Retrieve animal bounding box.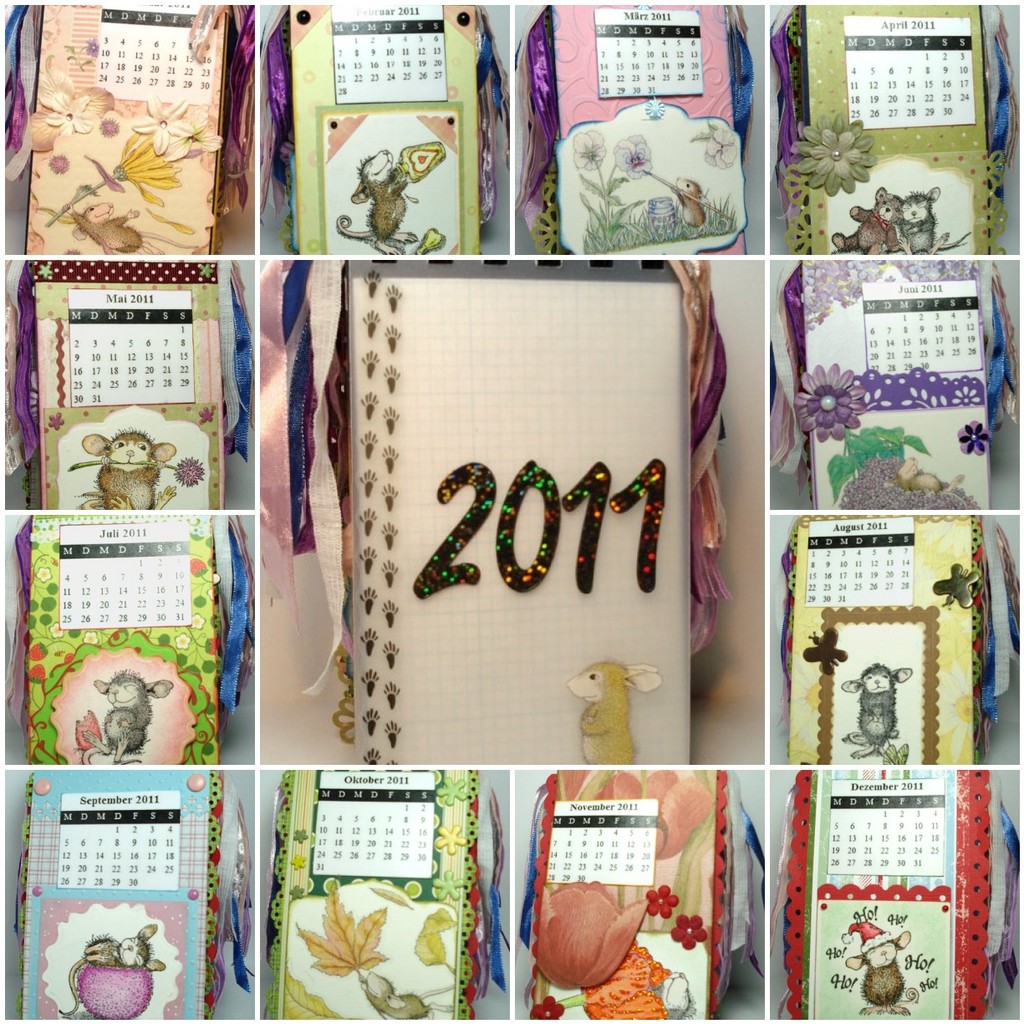
Bounding box: 61:926:165:1012.
